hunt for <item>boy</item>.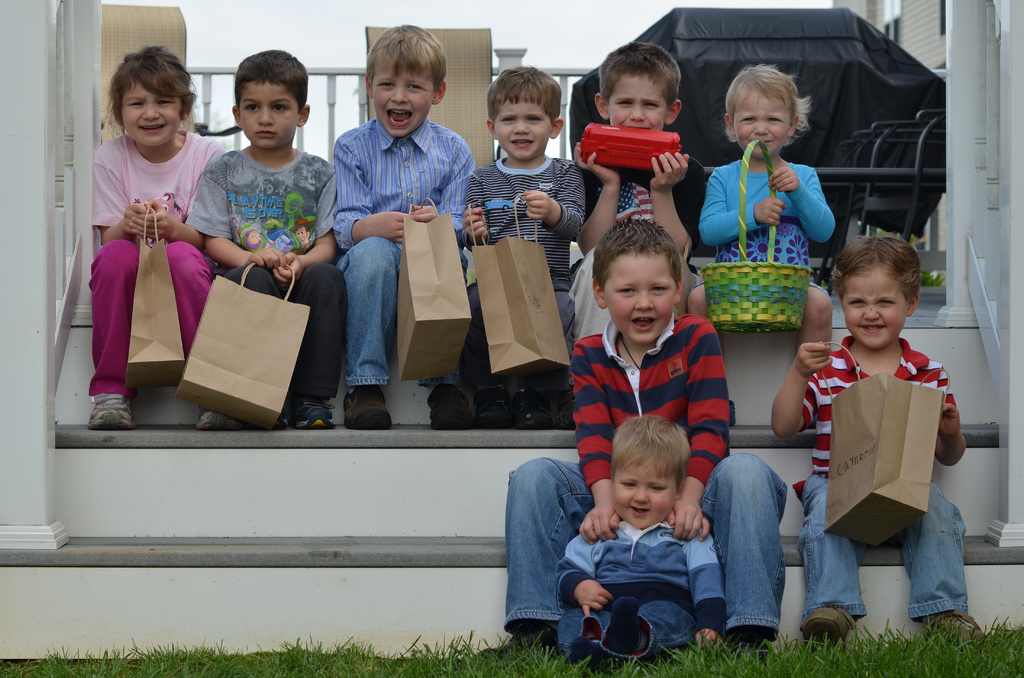
Hunted down at {"left": 183, "top": 43, "right": 355, "bottom": 430}.
